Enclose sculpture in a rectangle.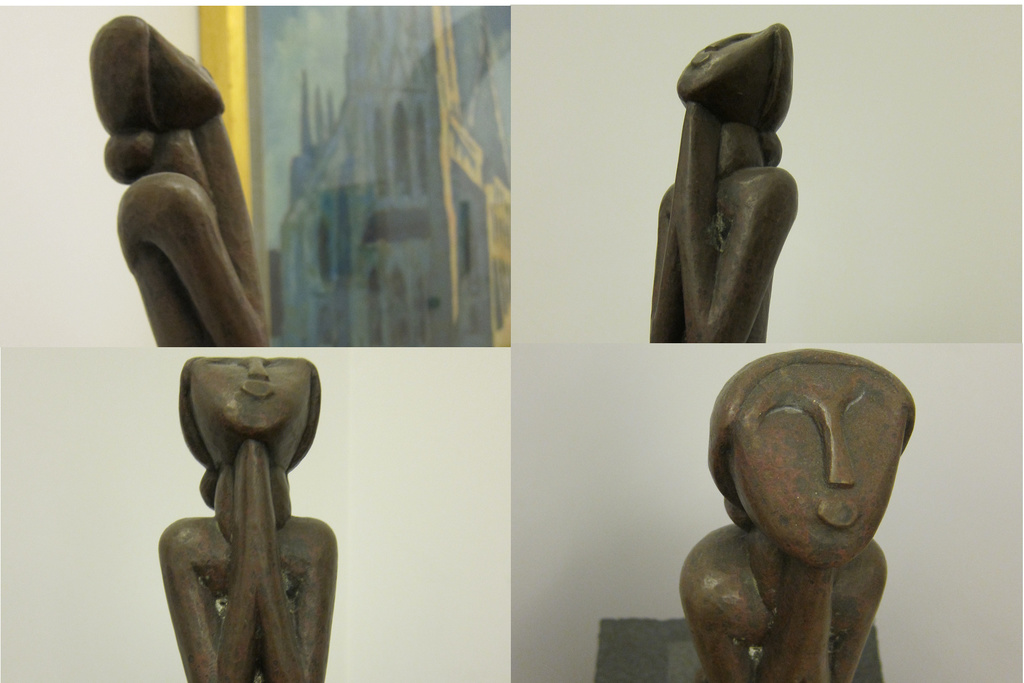
x1=87, y1=8, x2=272, y2=340.
